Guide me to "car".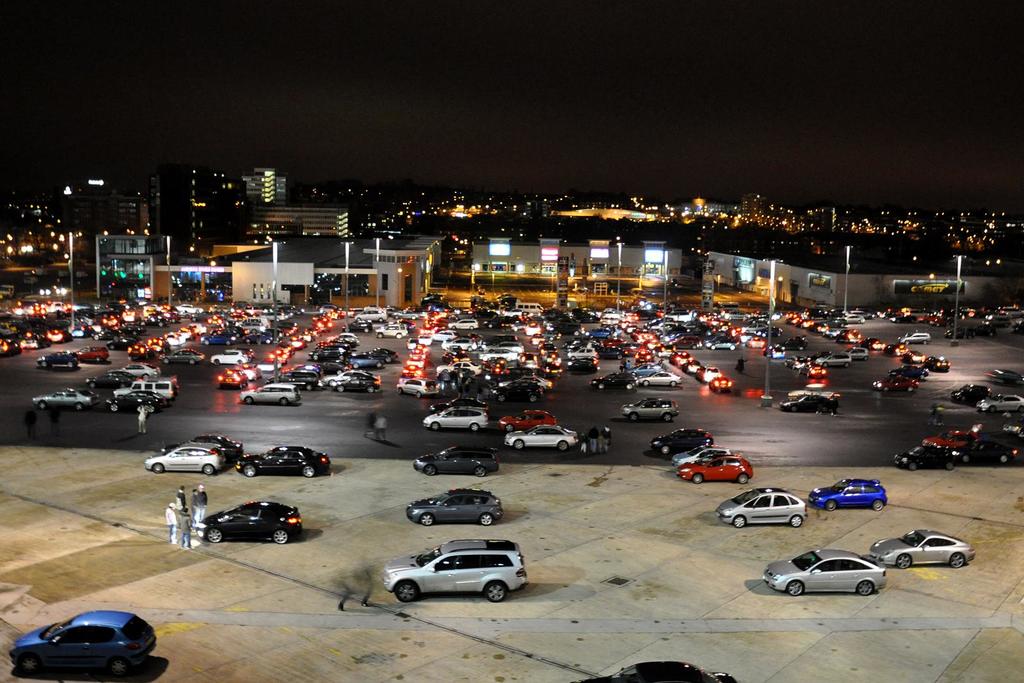
Guidance: 558, 281, 567, 291.
